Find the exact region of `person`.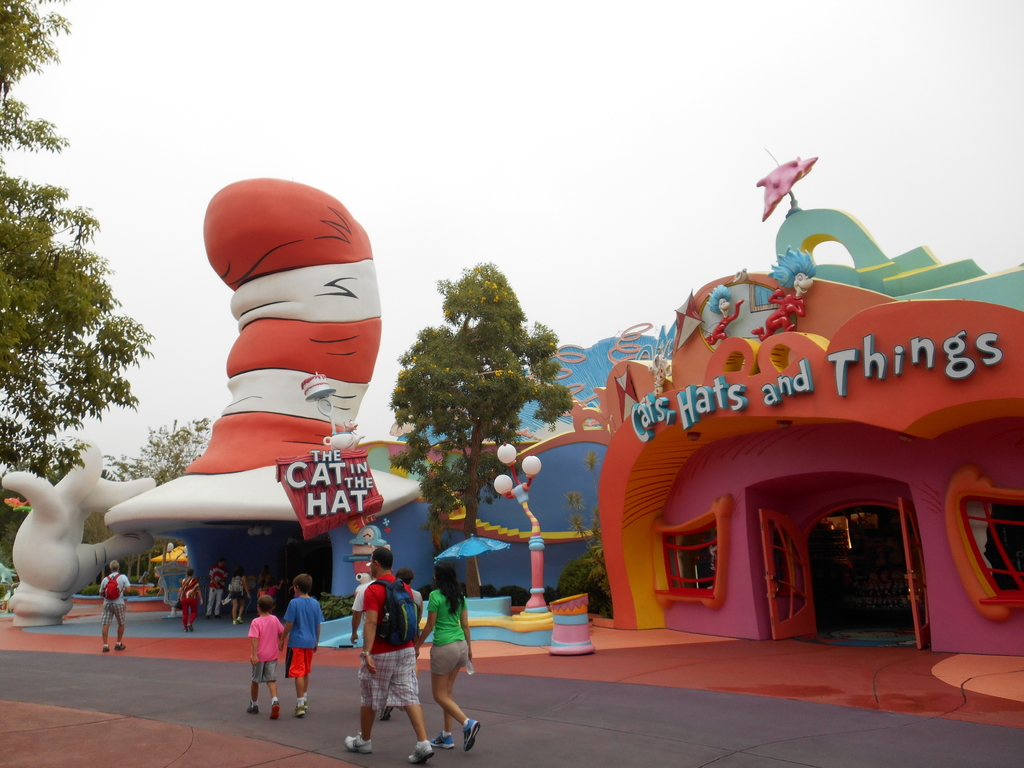
Exact region: [202,554,223,616].
